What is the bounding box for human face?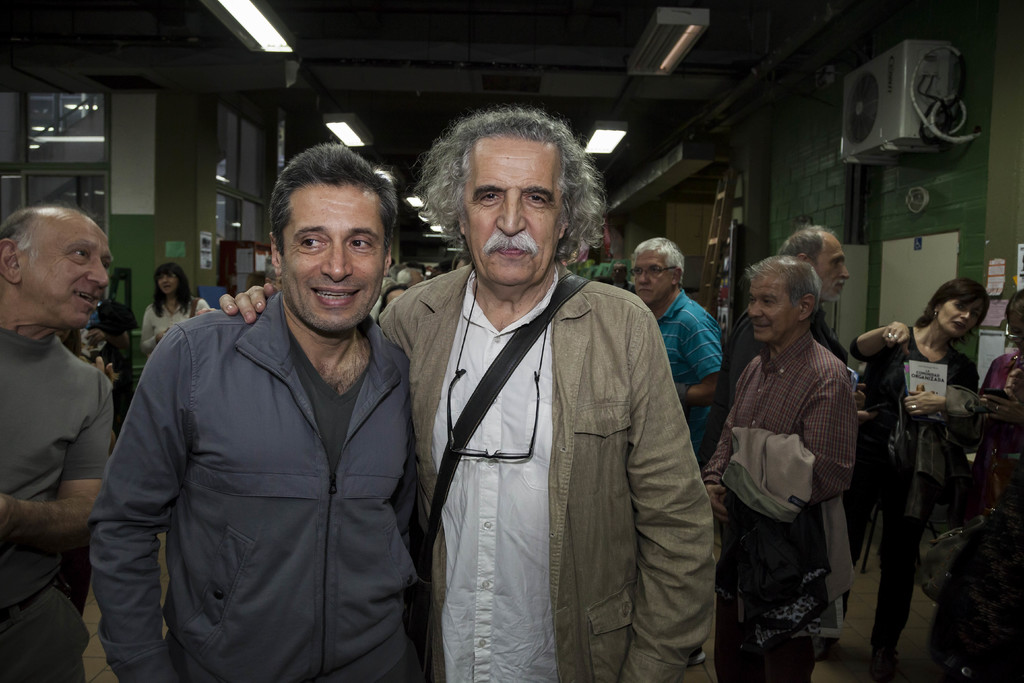
[636,251,676,300].
